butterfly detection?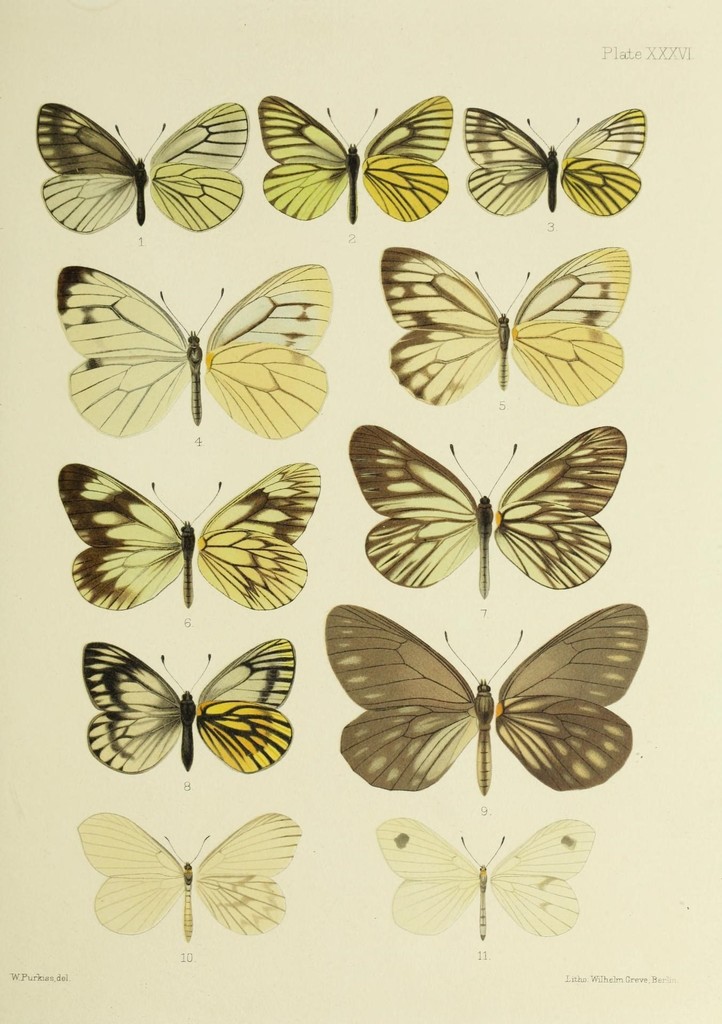
{"x1": 56, "y1": 450, "x2": 324, "y2": 609}
